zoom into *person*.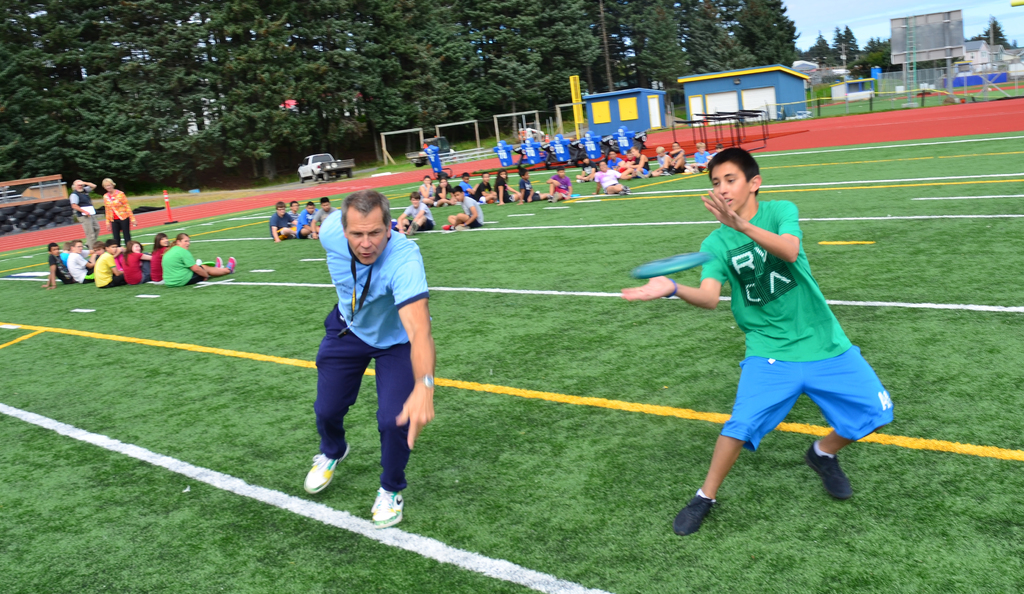
Zoom target: x1=158, y1=229, x2=239, y2=284.
